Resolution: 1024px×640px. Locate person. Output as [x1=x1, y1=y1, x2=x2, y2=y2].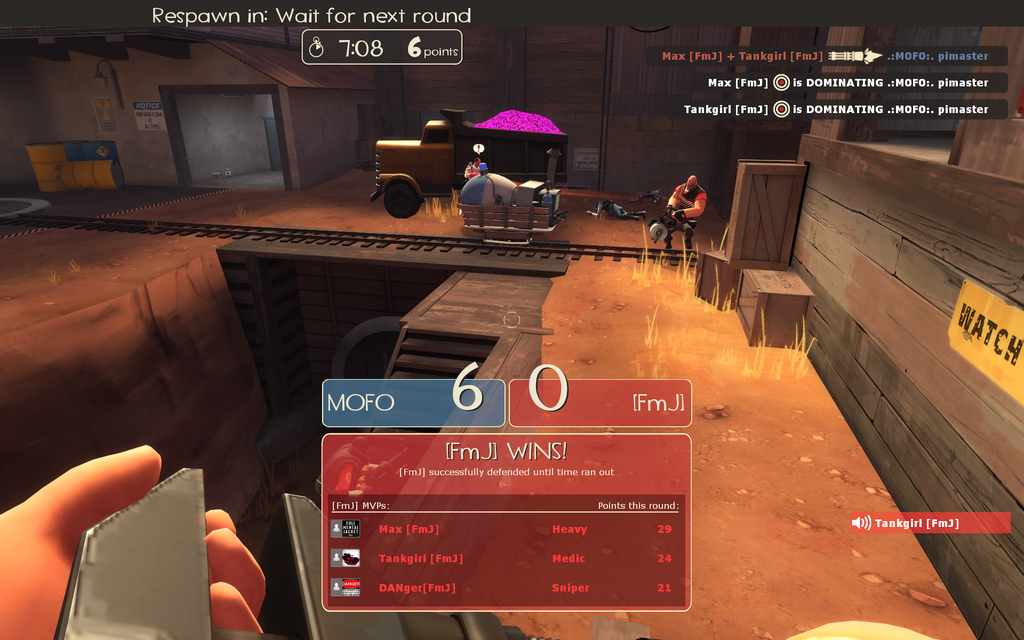
[x1=463, y1=158, x2=483, y2=178].
